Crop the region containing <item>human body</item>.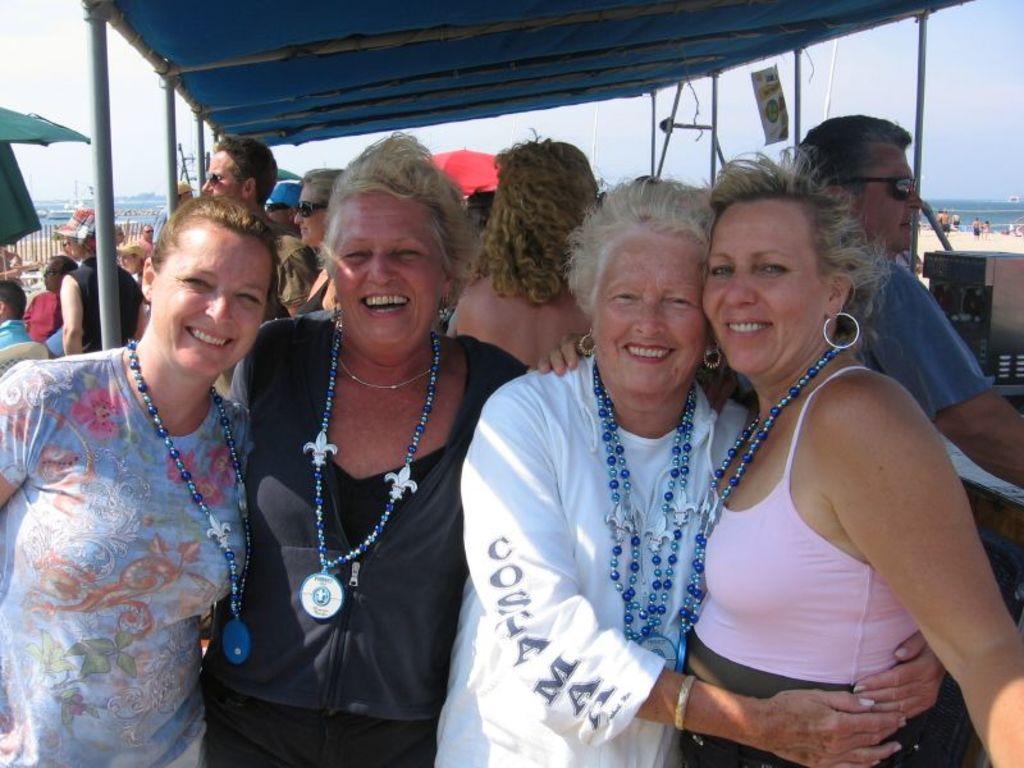
Crop region: locate(859, 252, 1023, 495).
